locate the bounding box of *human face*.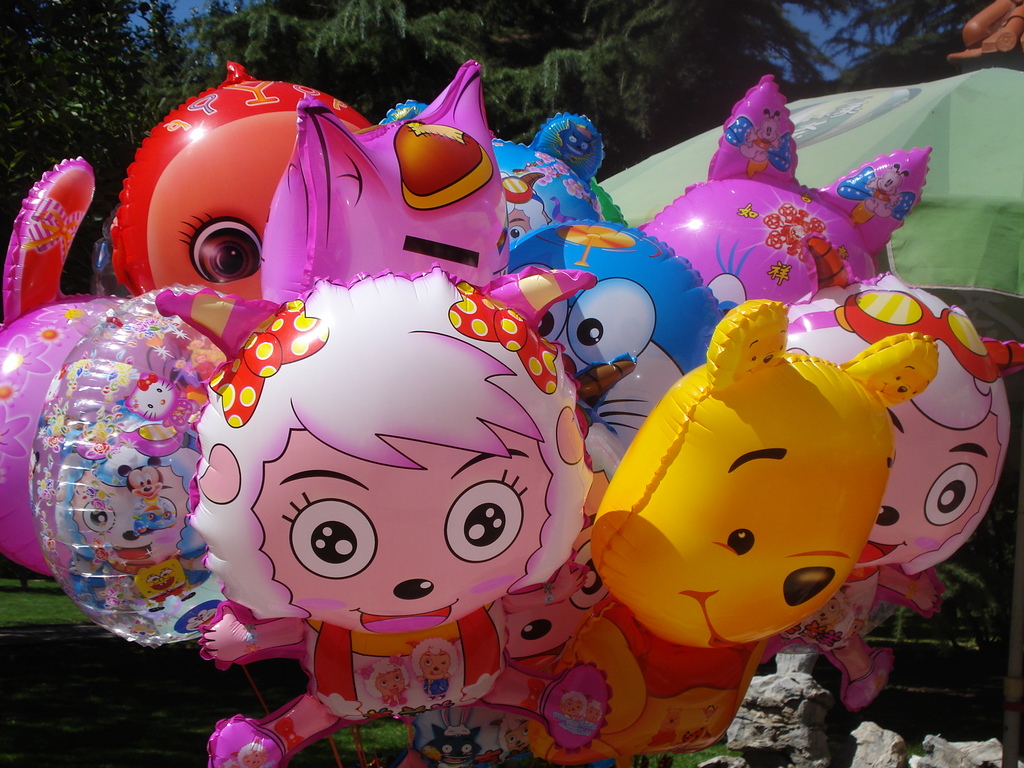
Bounding box: crop(854, 402, 1001, 572).
